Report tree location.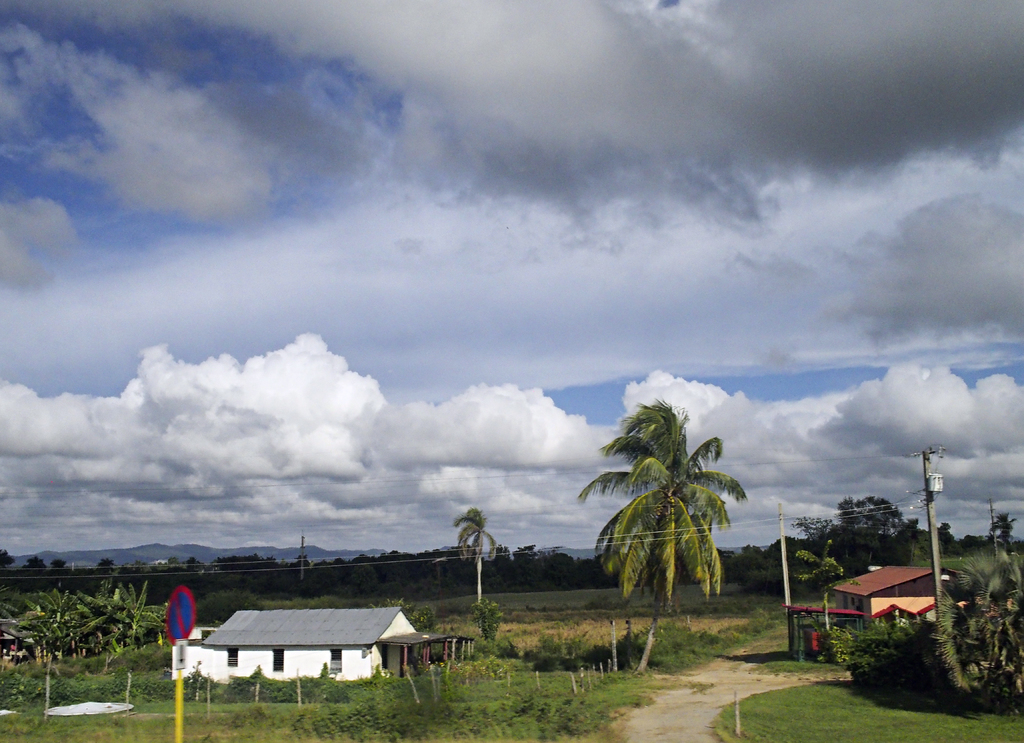
Report: x1=892, y1=513, x2=923, y2=563.
